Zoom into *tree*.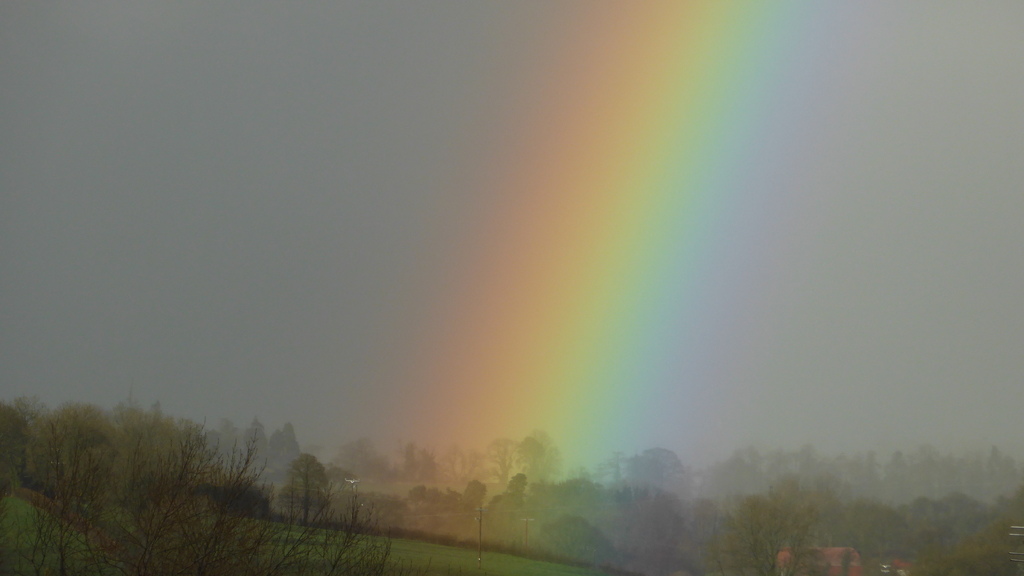
Zoom target: [912,491,999,559].
